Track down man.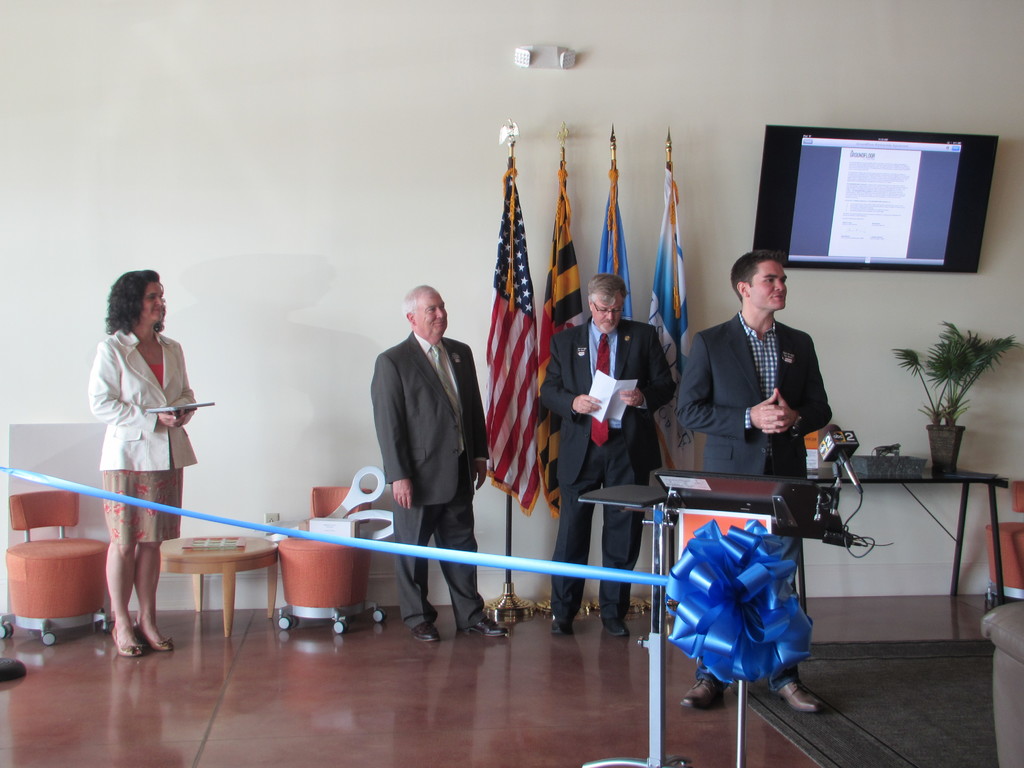
Tracked to (x1=352, y1=272, x2=485, y2=602).
